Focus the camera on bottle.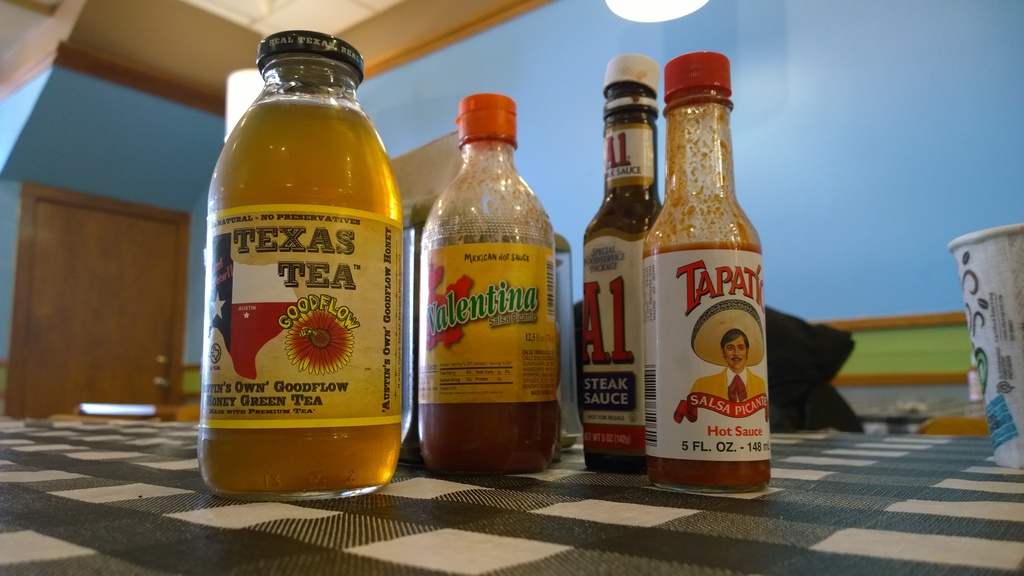
Focus region: bbox=[412, 88, 571, 484].
